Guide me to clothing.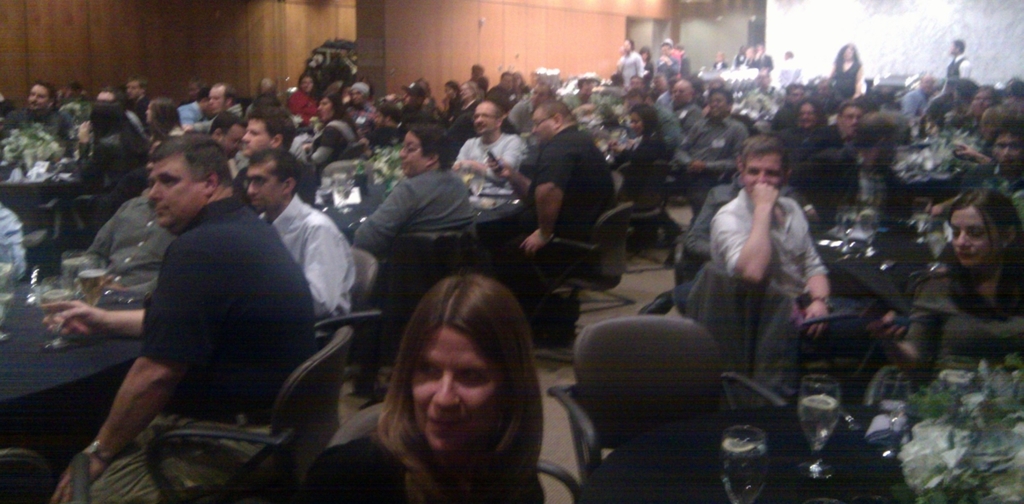
Guidance: <bbox>363, 126, 399, 153</bbox>.
